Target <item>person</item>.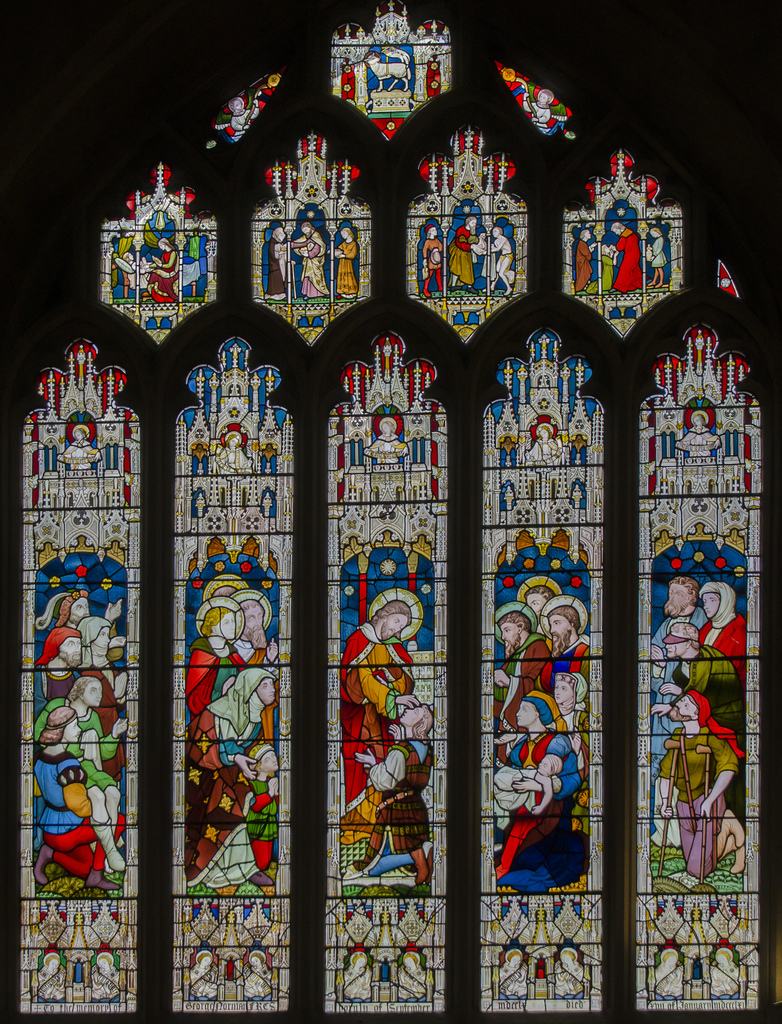
Target region: detection(213, 569, 256, 606).
